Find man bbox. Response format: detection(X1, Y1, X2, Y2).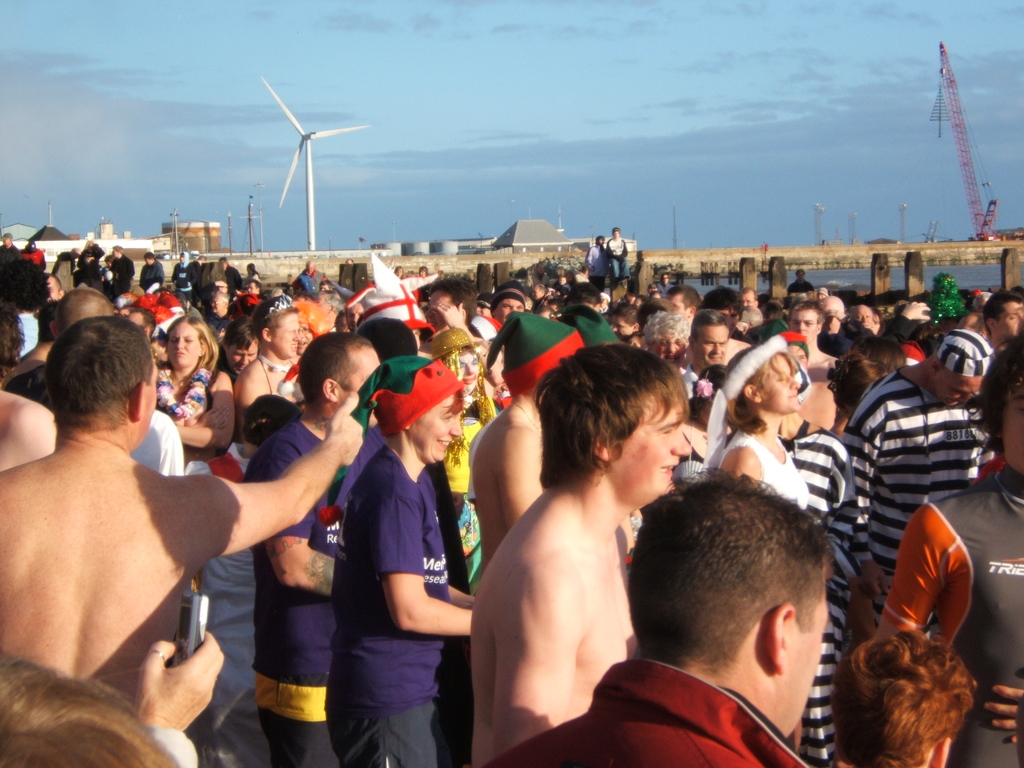
detection(460, 339, 692, 767).
